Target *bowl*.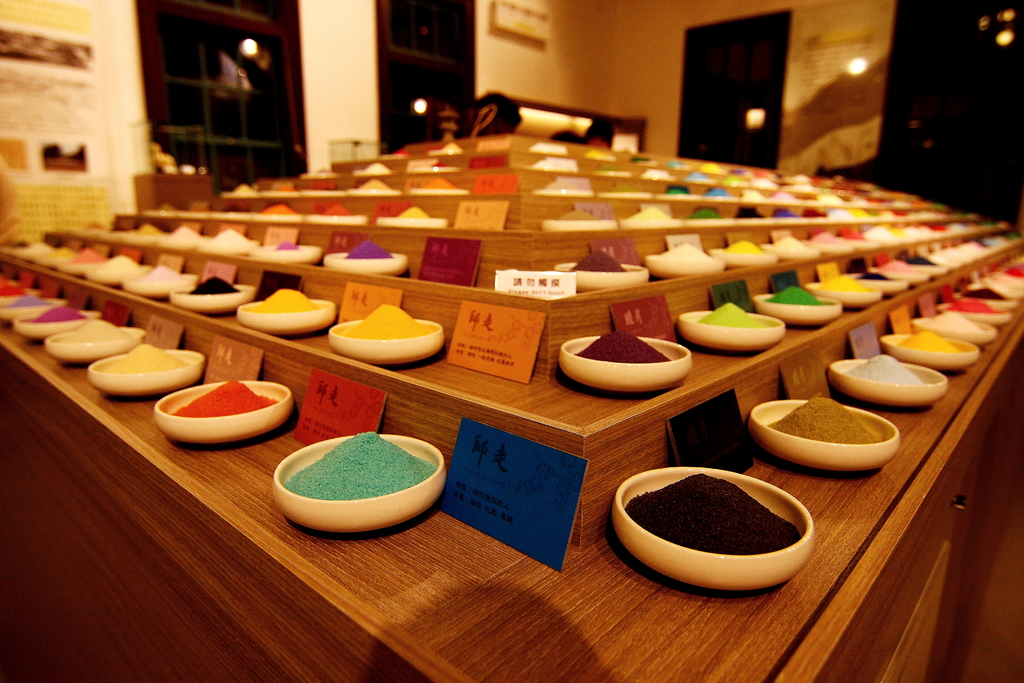
Target region: <region>619, 217, 681, 232</region>.
